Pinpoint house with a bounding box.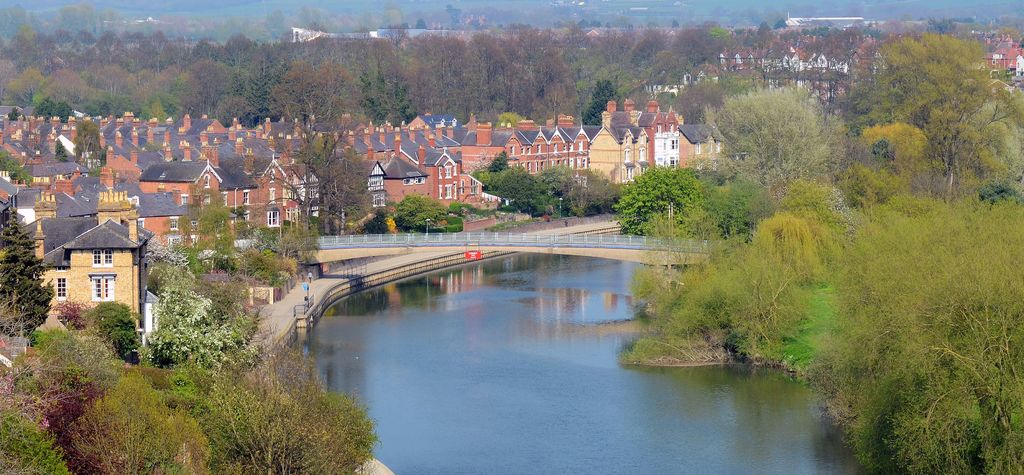
box=[65, 223, 140, 305].
